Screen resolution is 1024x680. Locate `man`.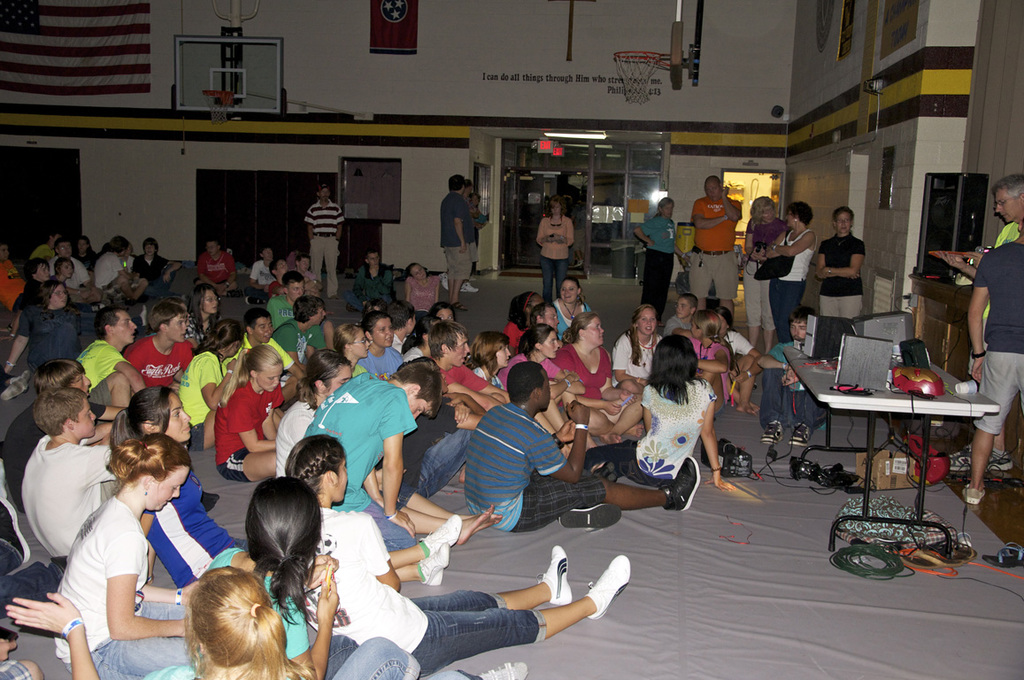
[69, 304, 146, 405].
